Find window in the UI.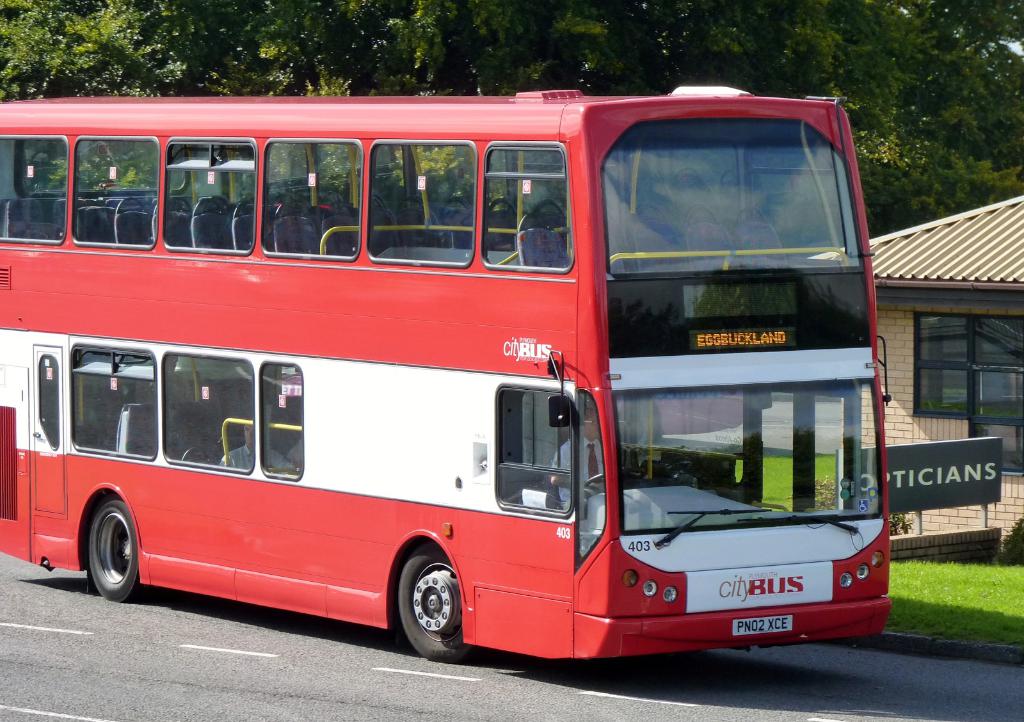
UI element at select_region(480, 145, 575, 277).
